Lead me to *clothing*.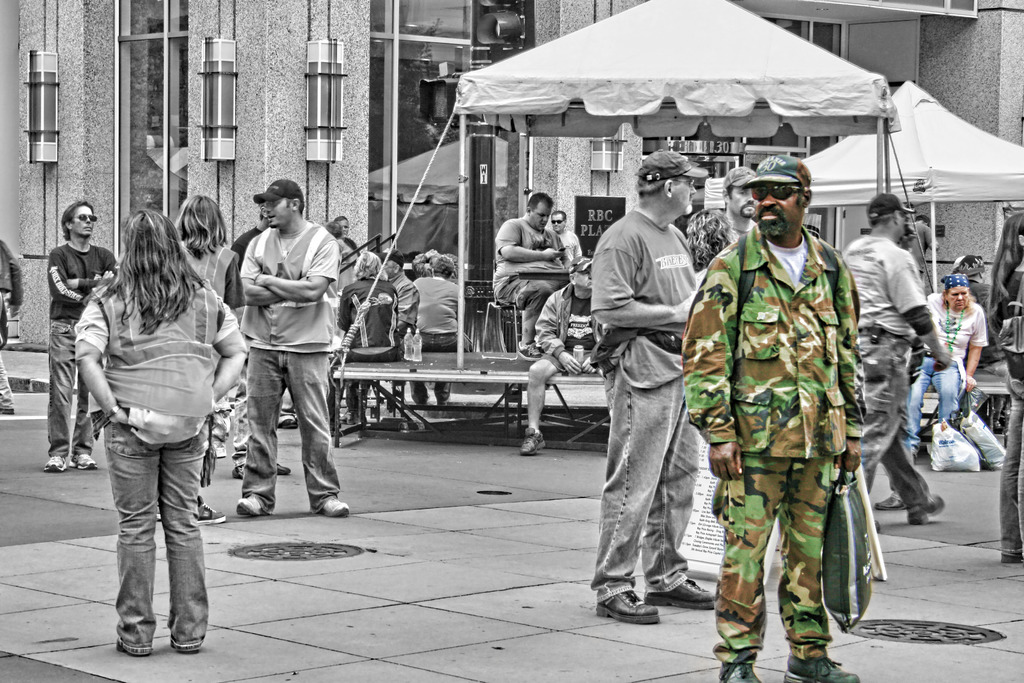
Lead to bbox=(494, 218, 559, 342).
